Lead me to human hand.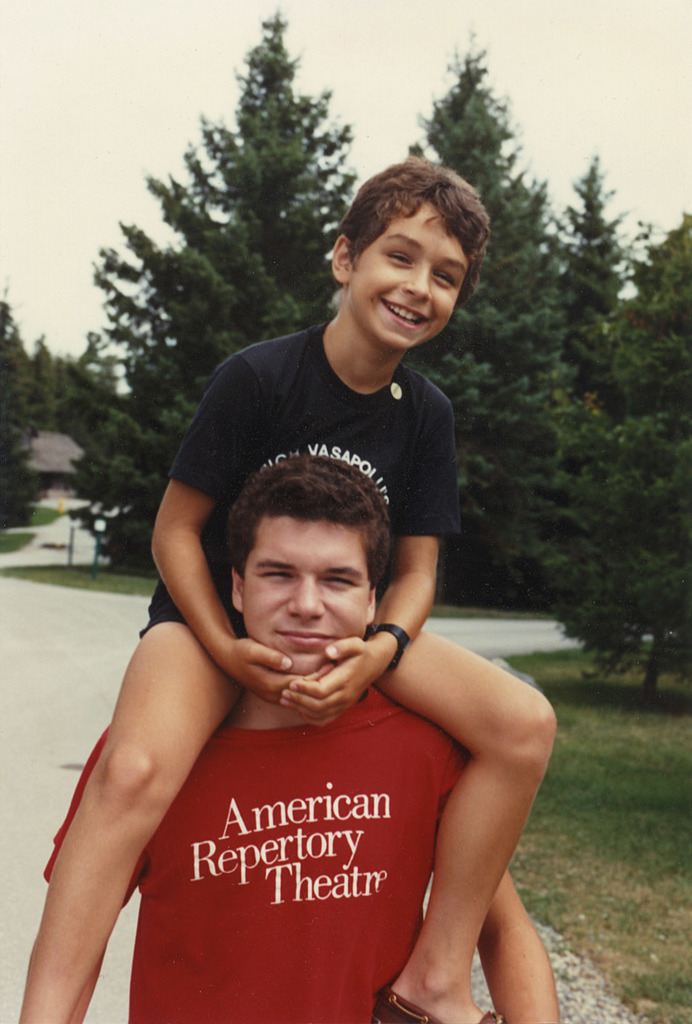
Lead to 275, 638, 388, 731.
